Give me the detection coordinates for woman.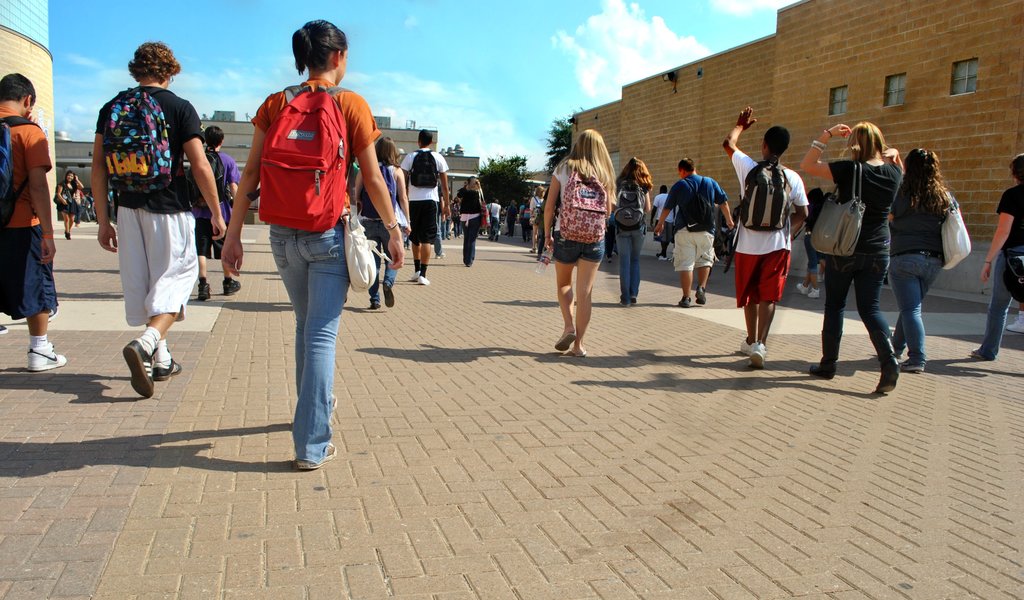
871 131 970 378.
